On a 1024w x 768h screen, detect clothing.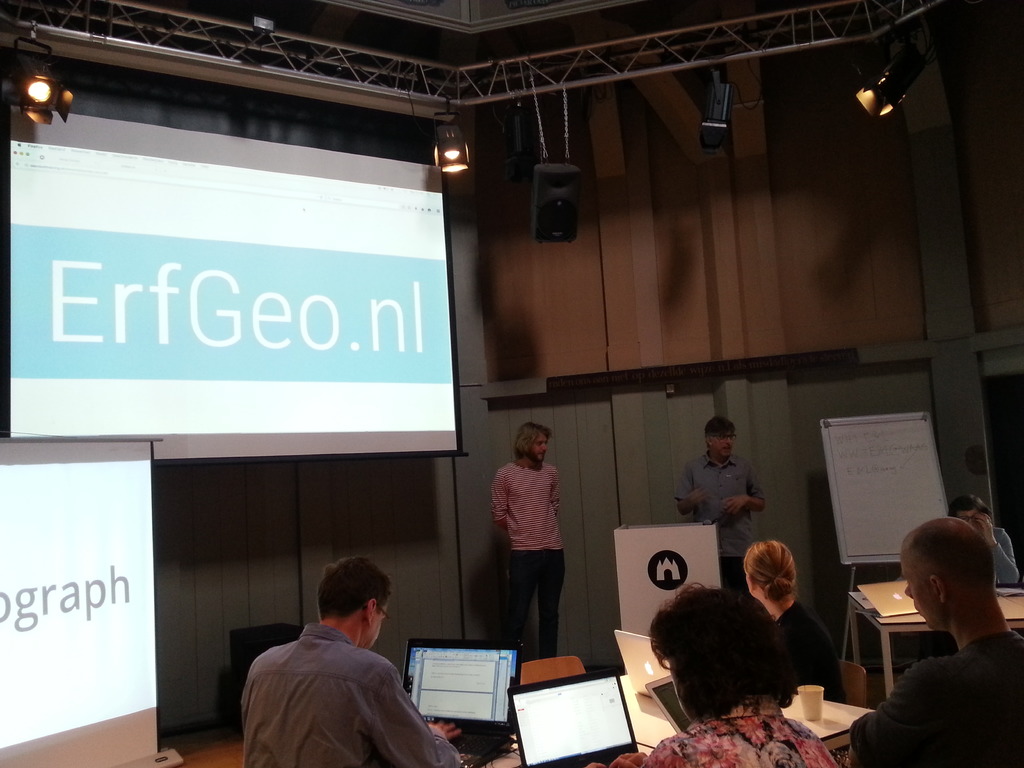
[x1=624, y1=692, x2=845, y2=767].
